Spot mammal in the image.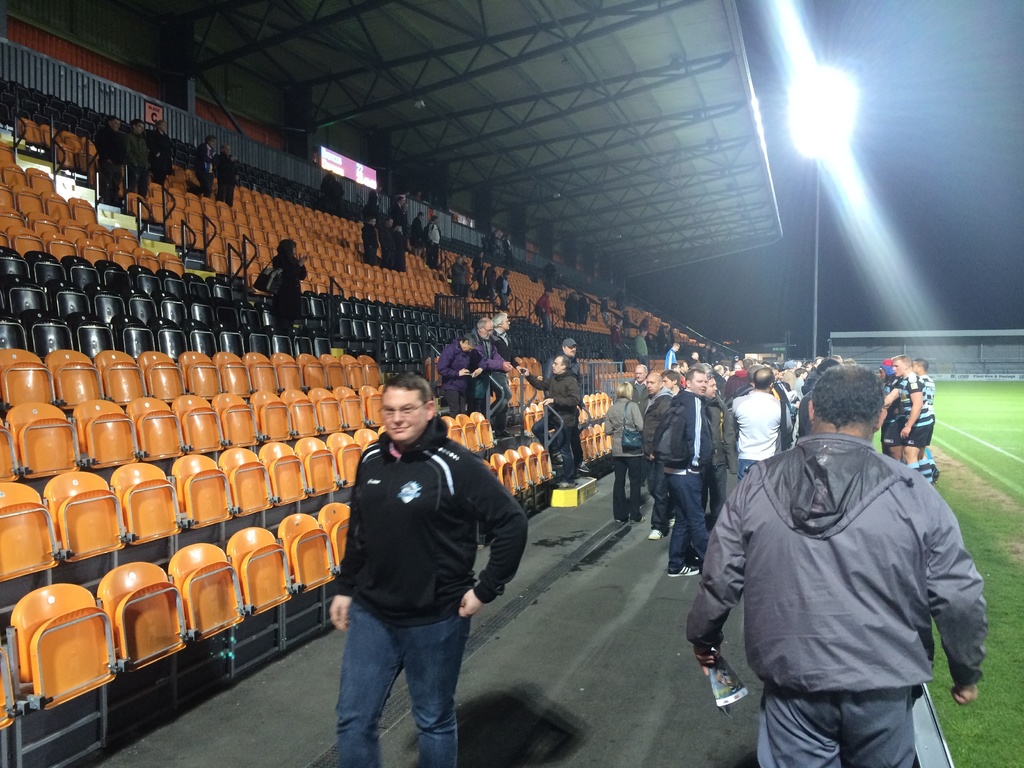
mammal found at 329:374:527:767.
